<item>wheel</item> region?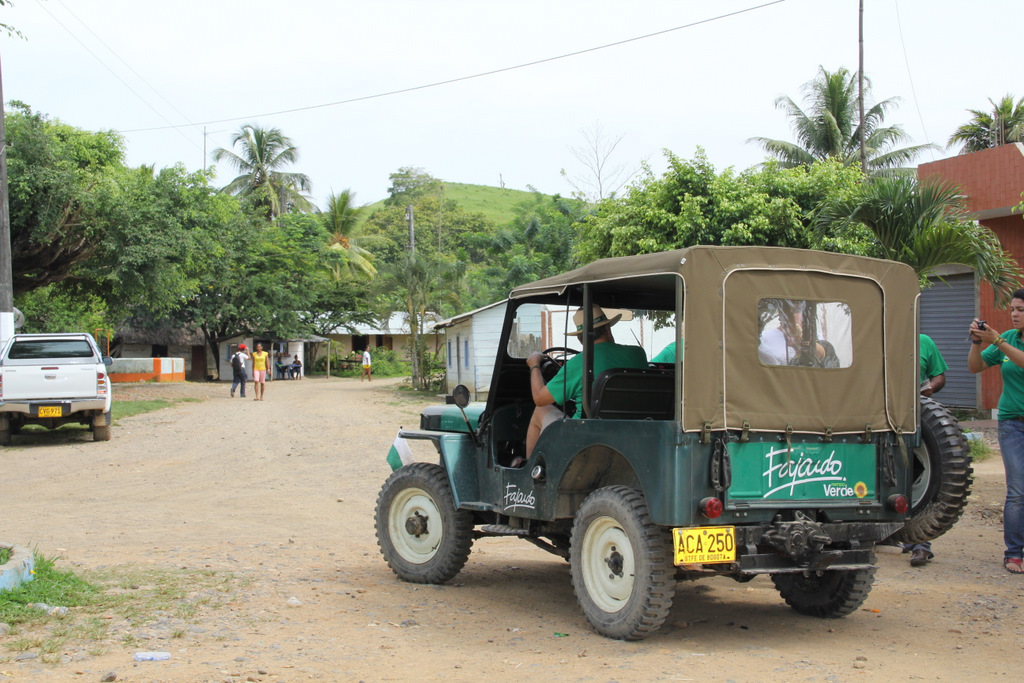
[x1=767, y1=543, x2=877, y2=618]
